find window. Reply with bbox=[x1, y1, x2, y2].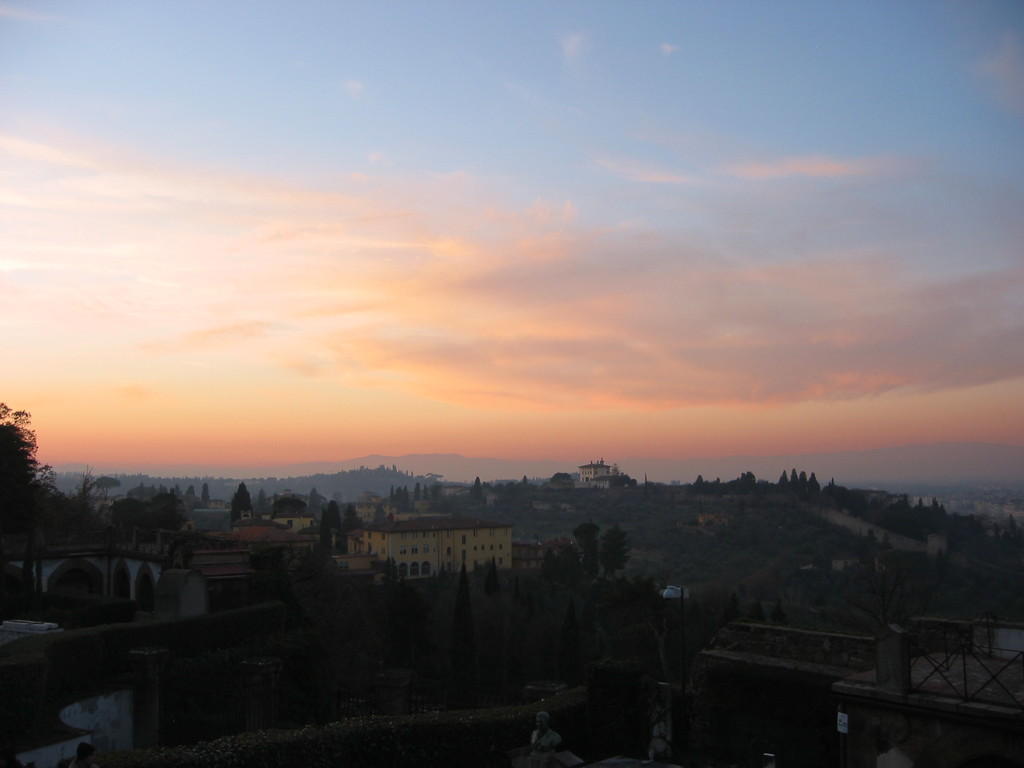
bbox=[283, 513, 297, 526].
